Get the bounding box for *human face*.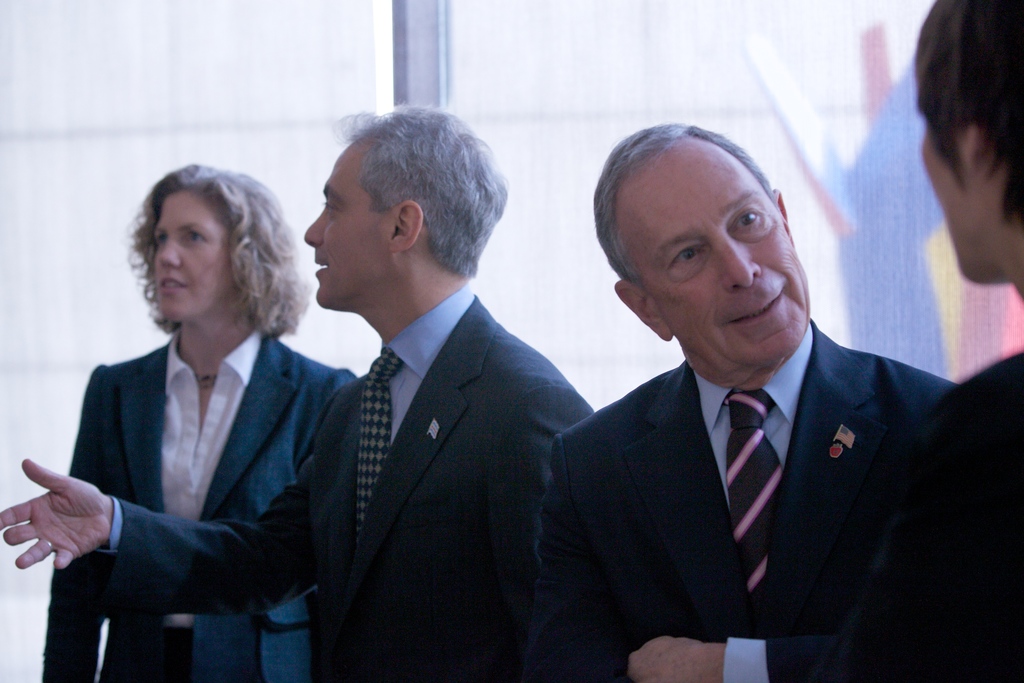
l=632, t=138, r=806, b=377.
